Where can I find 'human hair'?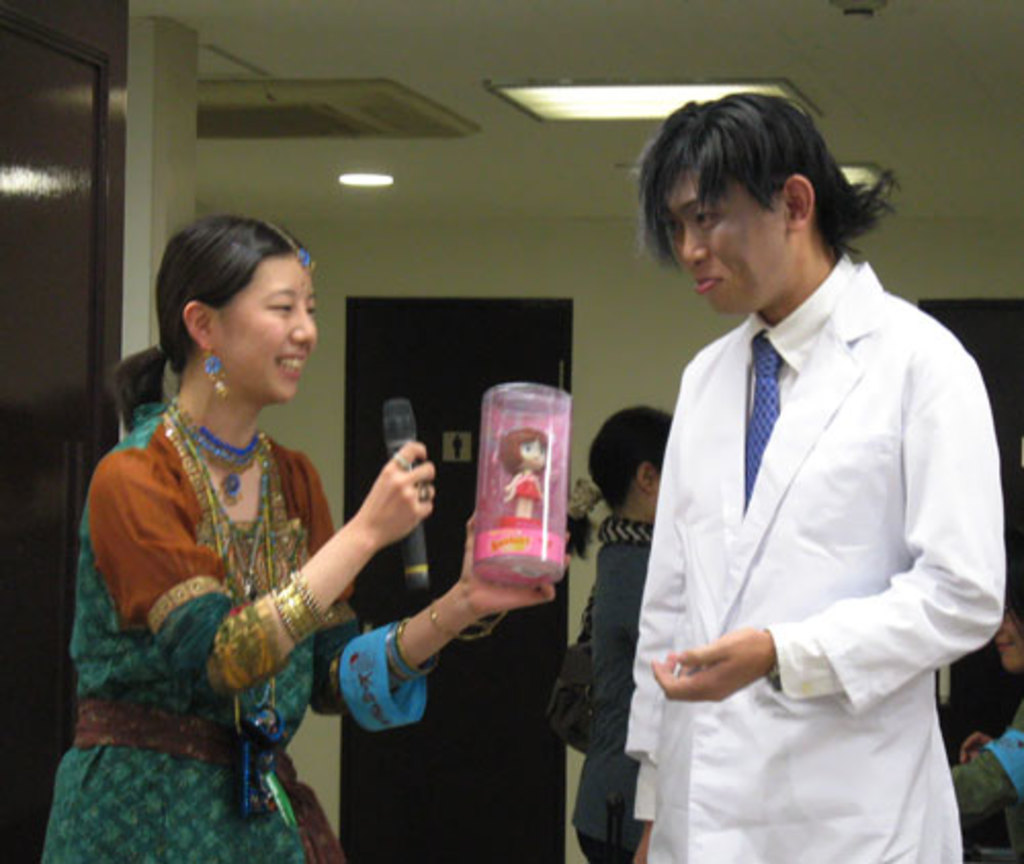
You can find it at [567,399,672,559].
